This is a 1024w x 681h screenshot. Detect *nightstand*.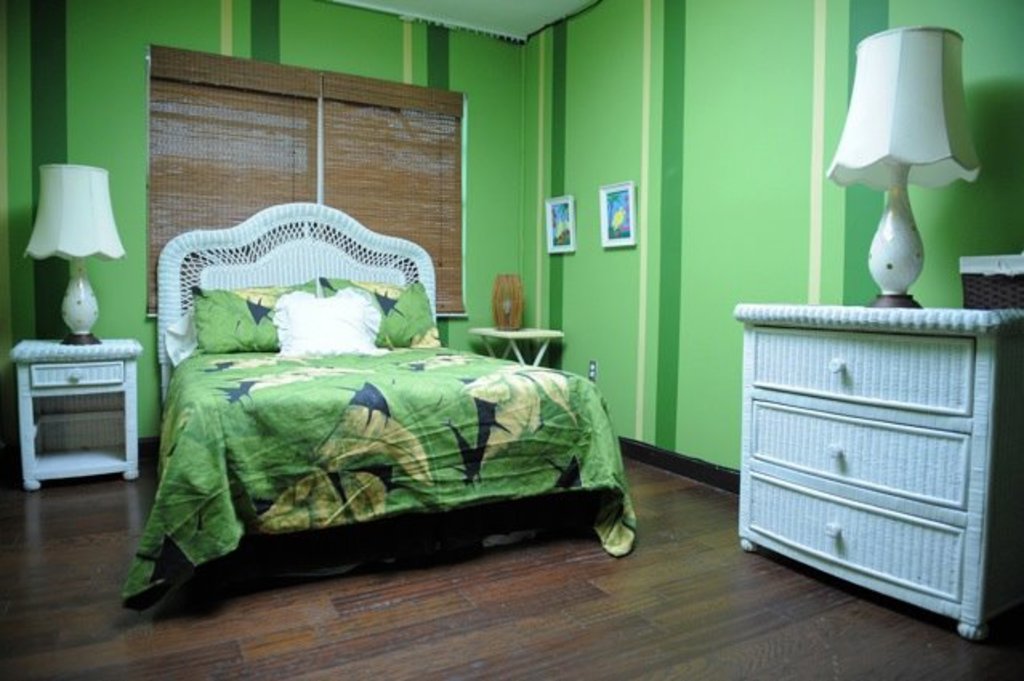
l=739, t=304, r=1022, b=631.
